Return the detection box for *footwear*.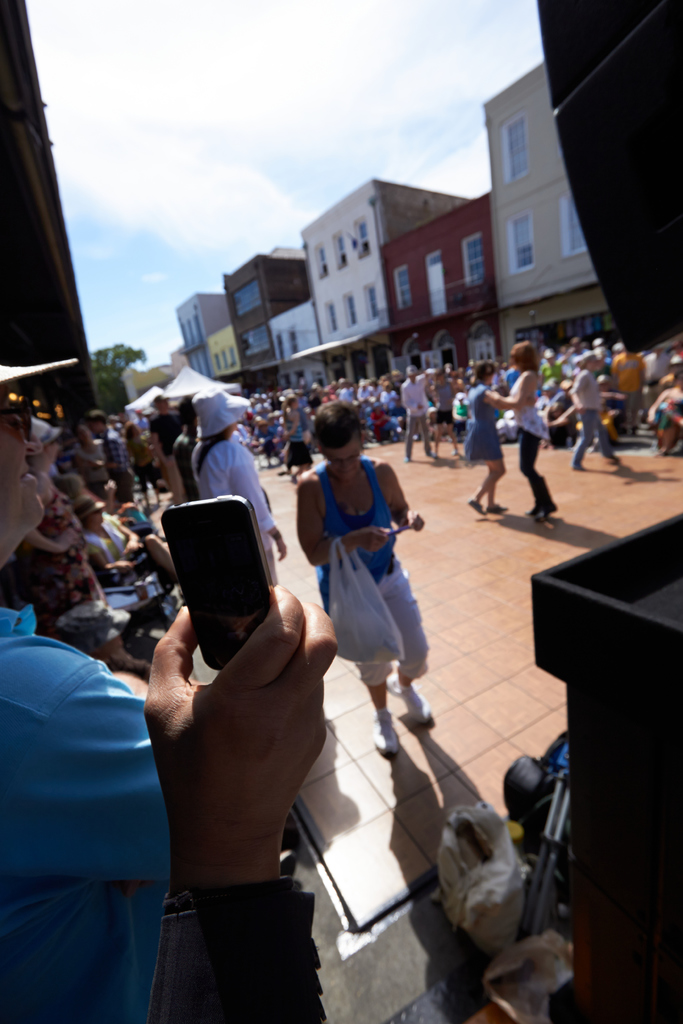
<box>449,449,460,457</box>.
